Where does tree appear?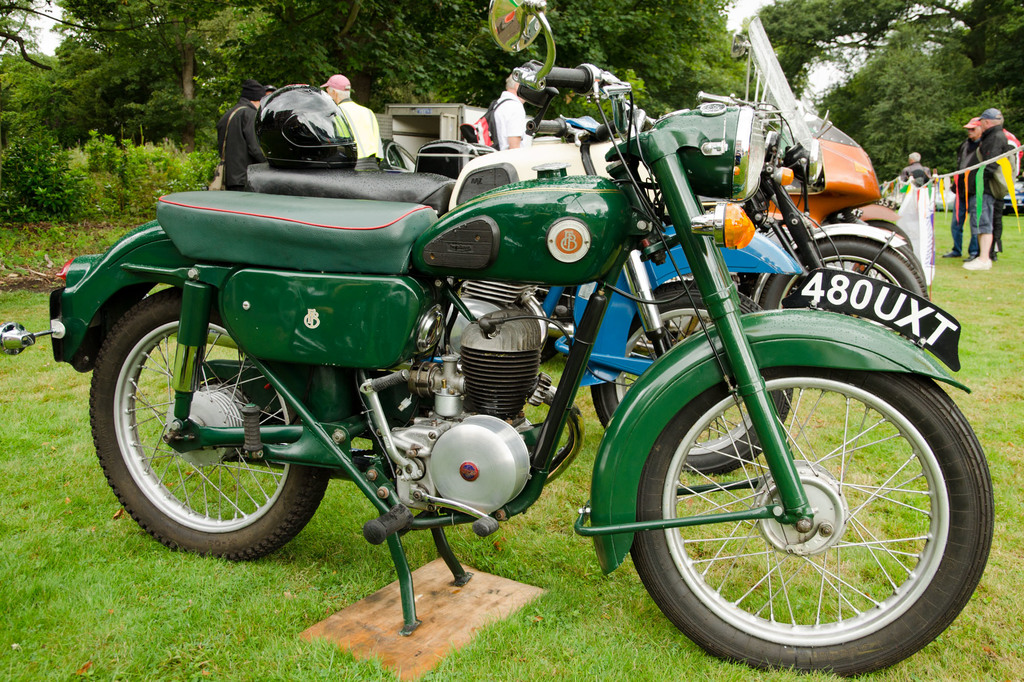
Appears at 0:31:131:154.
